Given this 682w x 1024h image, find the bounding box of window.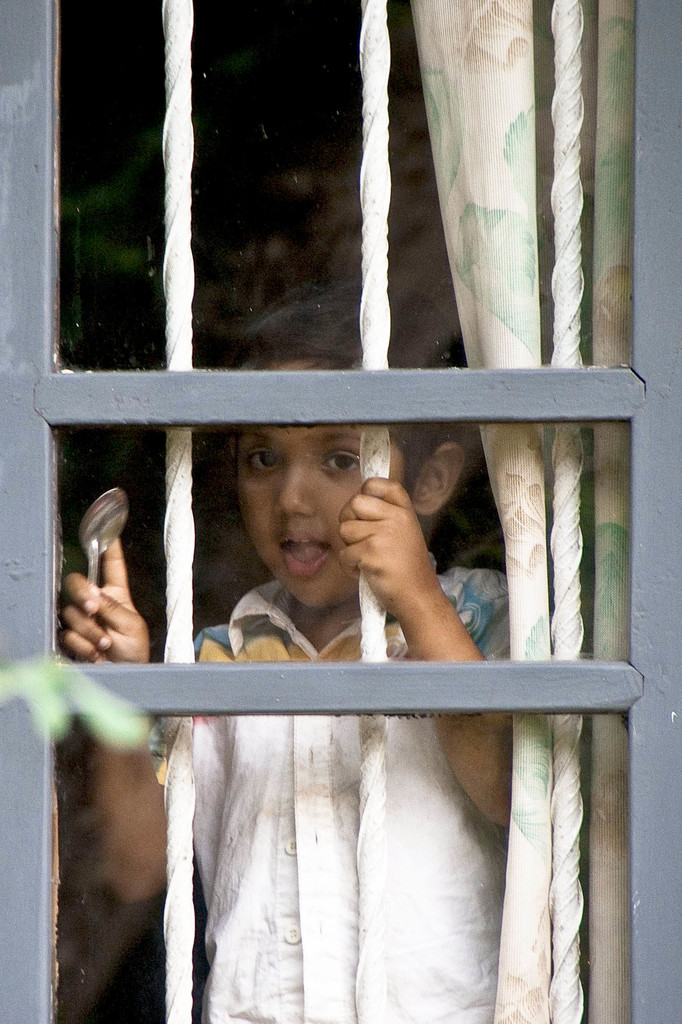
l=55, t=0, r=681, b=937.
